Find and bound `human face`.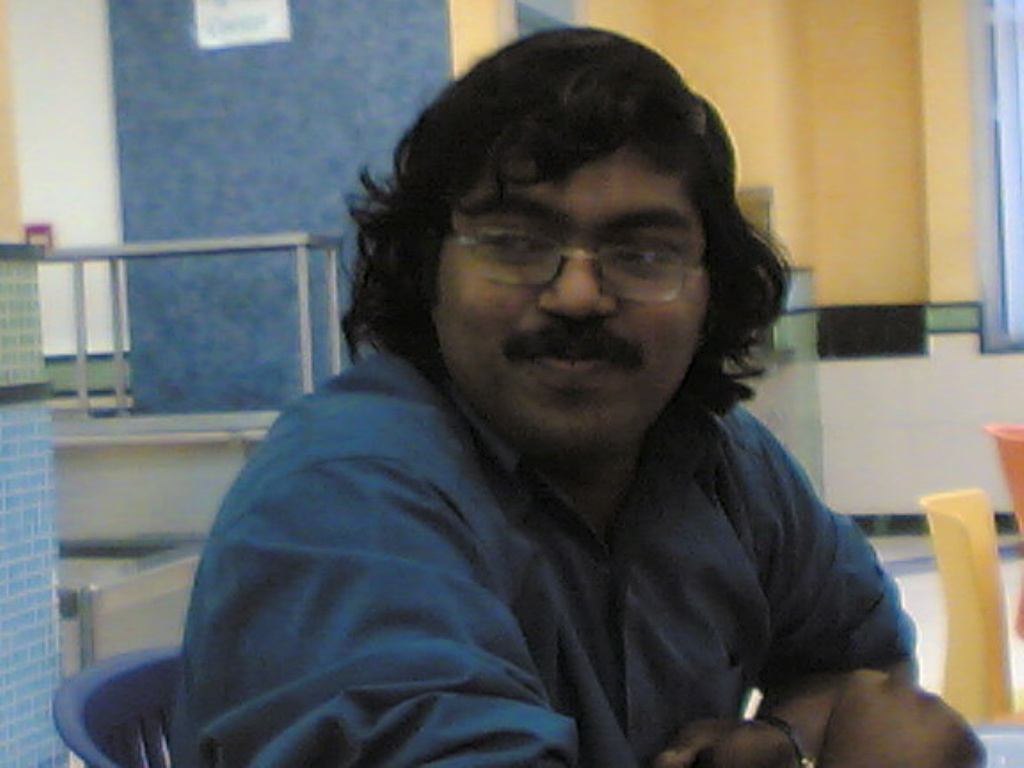
Bound: bbox=(432, 140, 711, 453).
